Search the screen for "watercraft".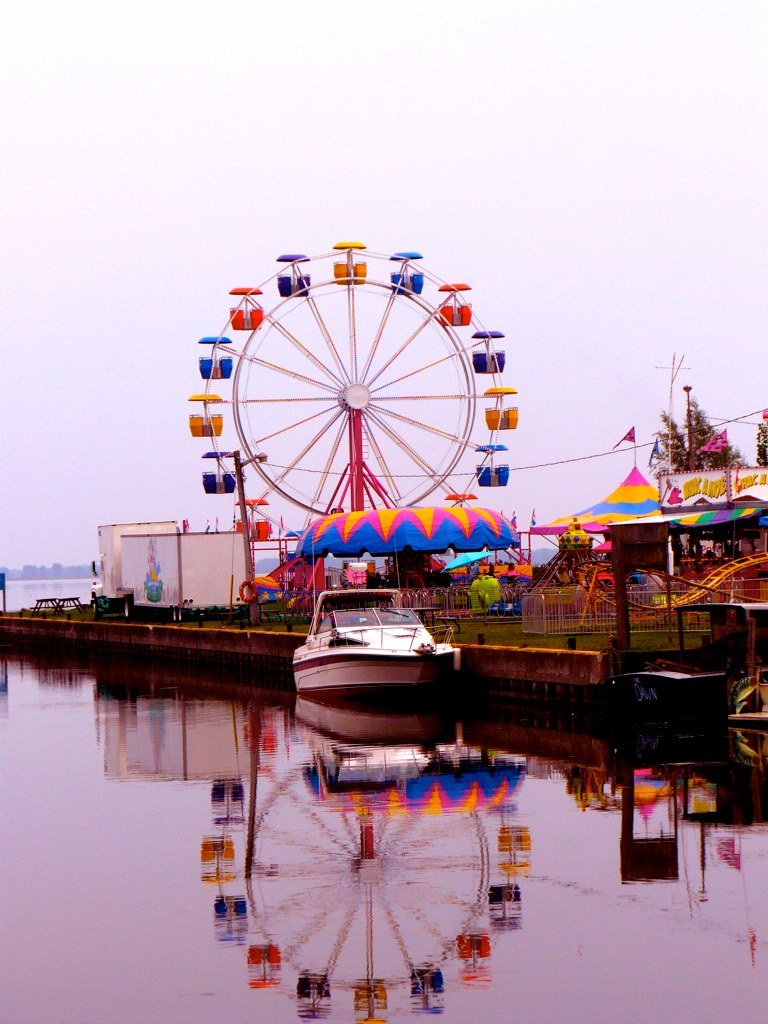
Found at pyautogui.locateOnScreen(714, 592, 767, 785).
